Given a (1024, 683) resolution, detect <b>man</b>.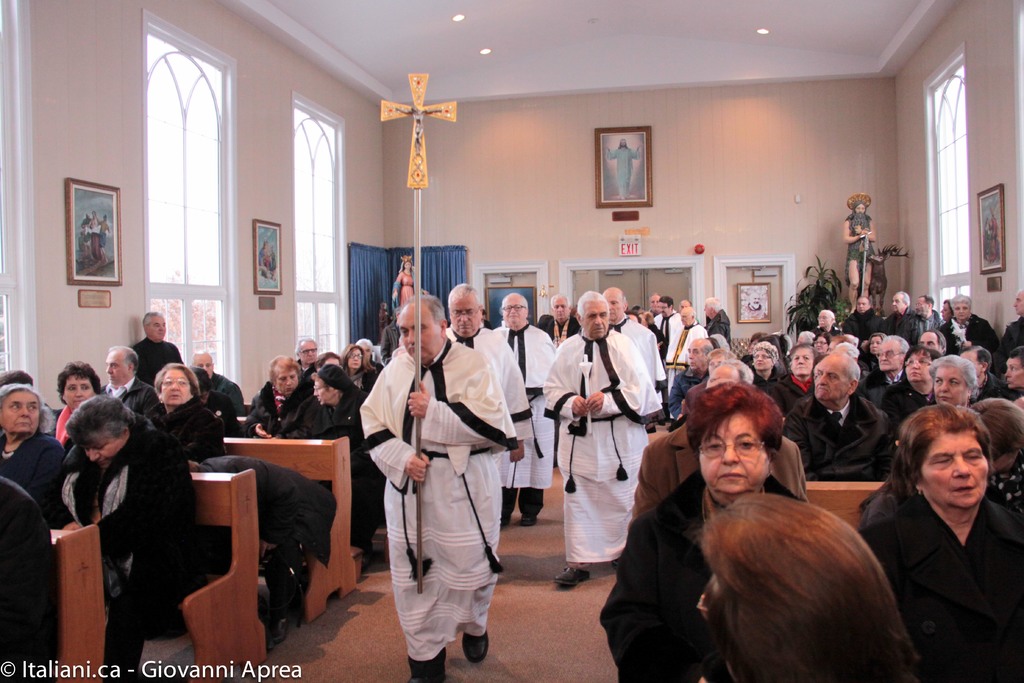
box(104, 345, 159, 427).
